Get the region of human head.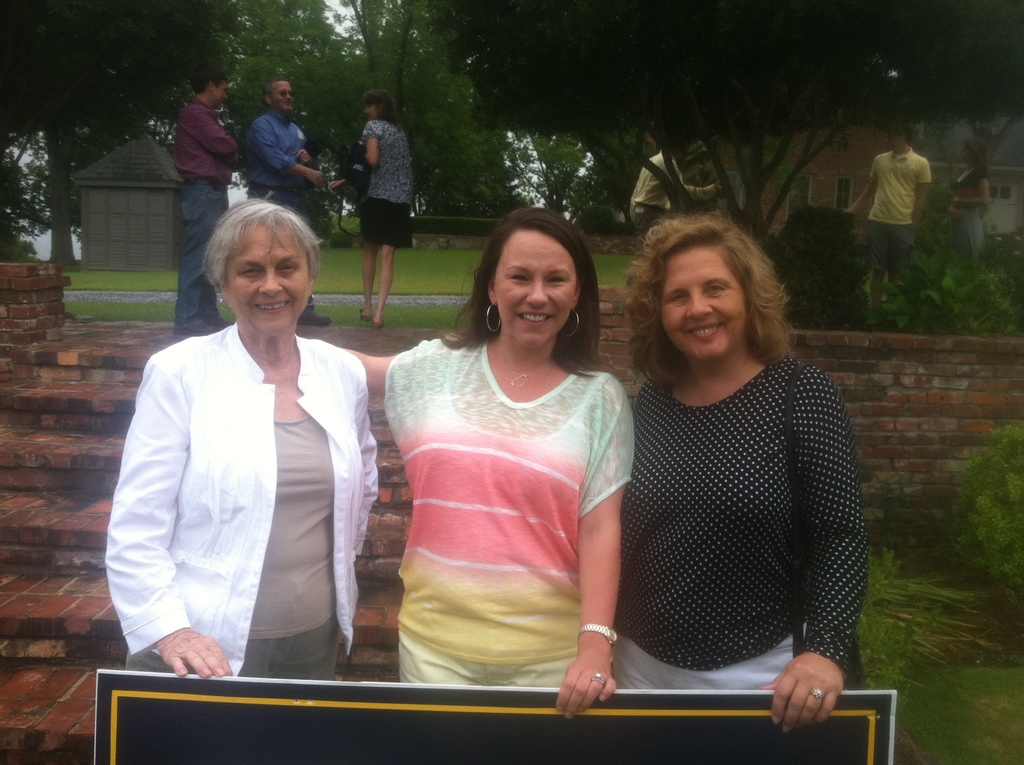
x1=192 y1=67 x2=233 y2=109.
